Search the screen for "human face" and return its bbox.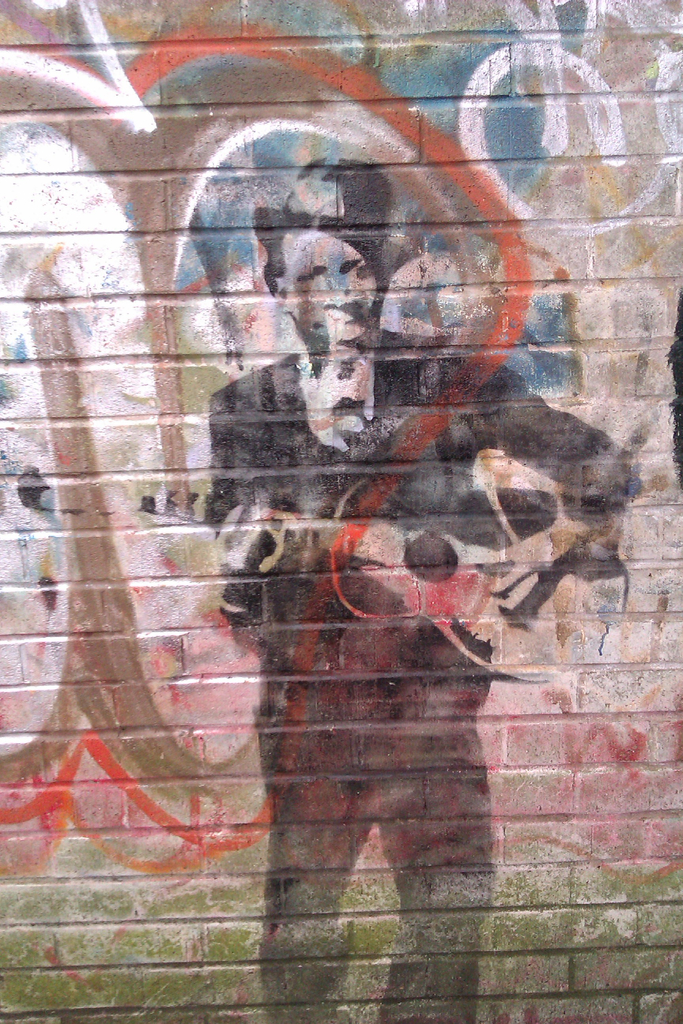
Found: crop(289, 233, 374, 351).
